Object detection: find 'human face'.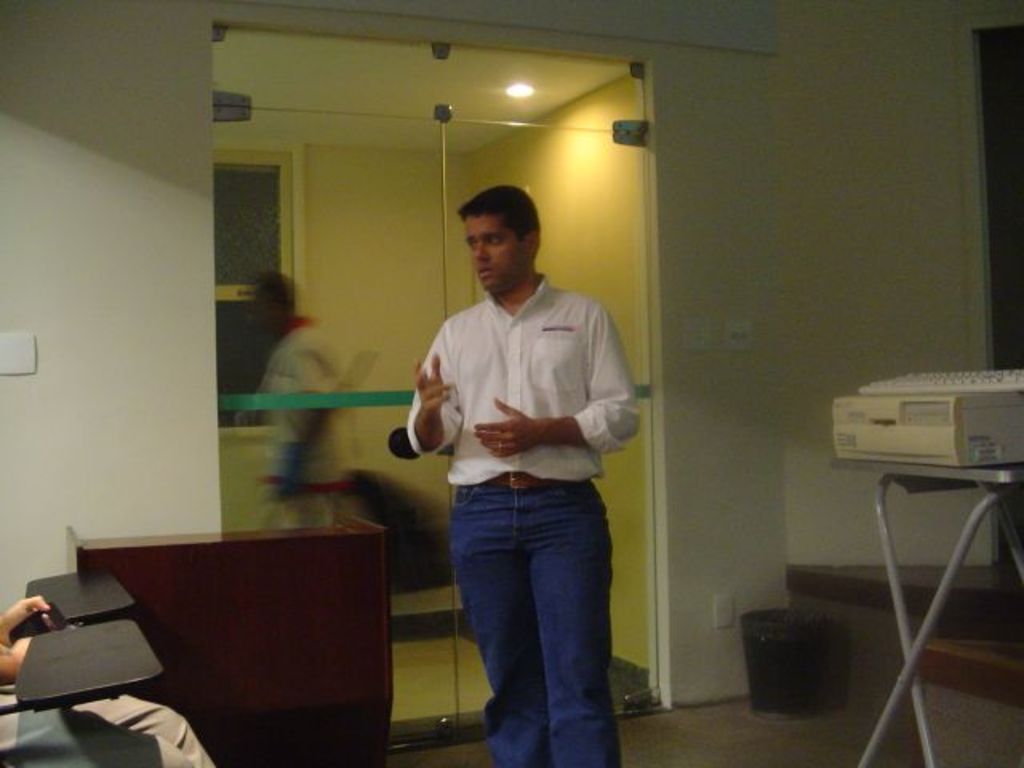
466,213,526,290.
